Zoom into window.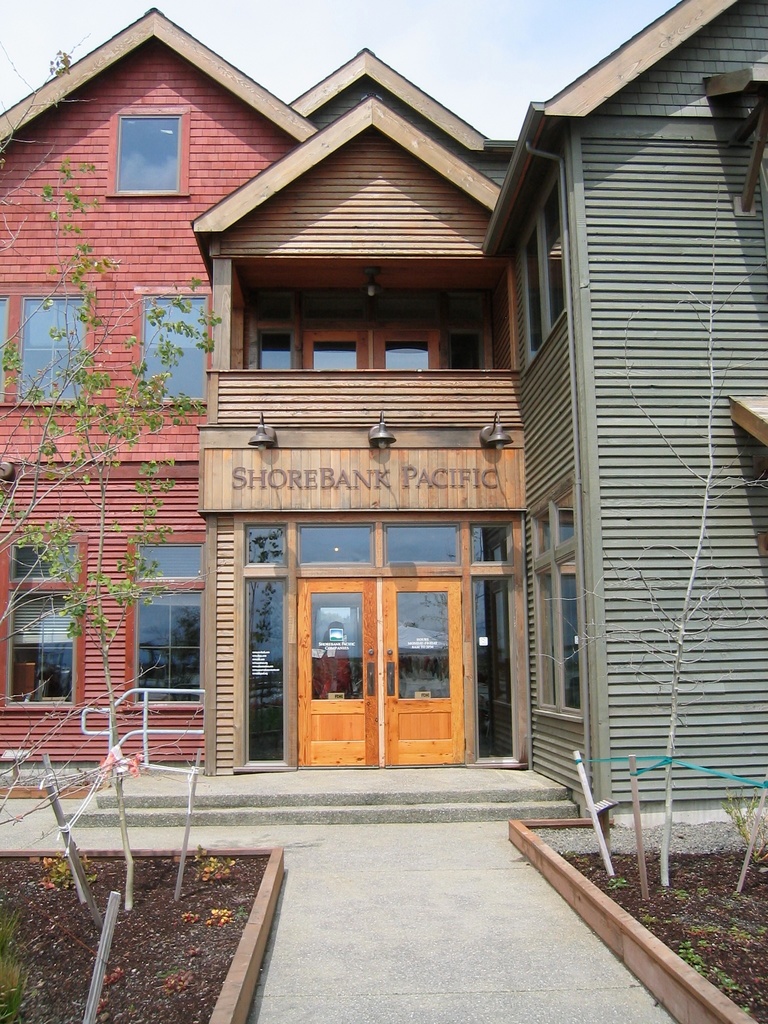
Zoom target: pyautogui.locateOnScreen(380, 336, 437, 376).
